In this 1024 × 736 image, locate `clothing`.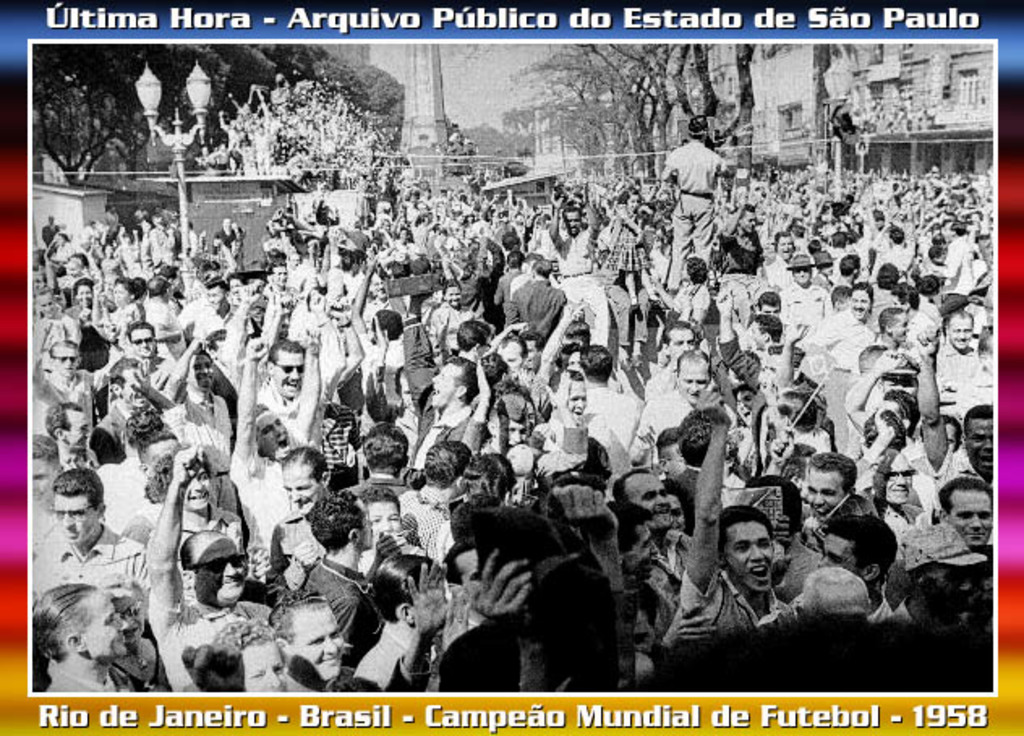
Bounding box: bbox(648, 389, 693, 456).
